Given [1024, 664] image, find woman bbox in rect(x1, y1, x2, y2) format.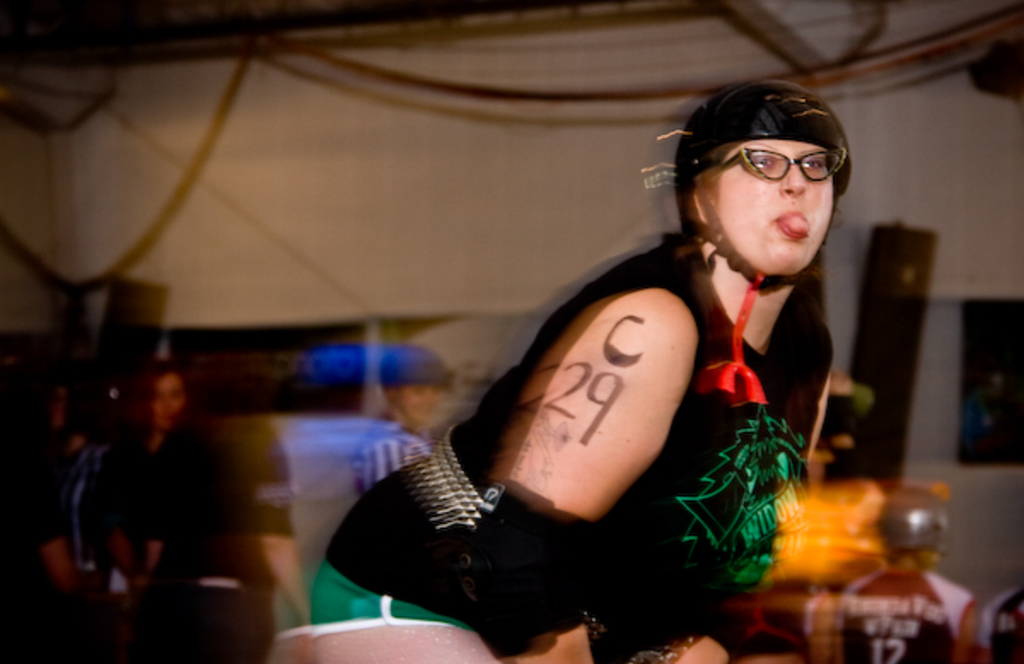
rect(311, 94, 852, 662).
